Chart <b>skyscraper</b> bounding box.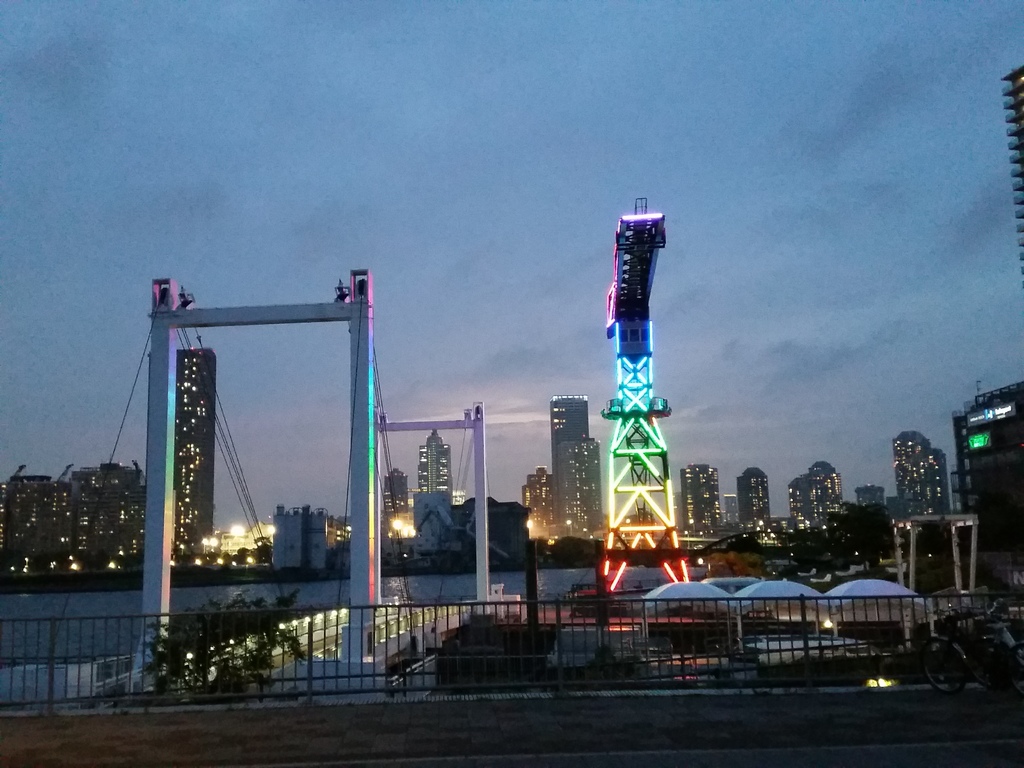
Charted: (890,427,961,524).
